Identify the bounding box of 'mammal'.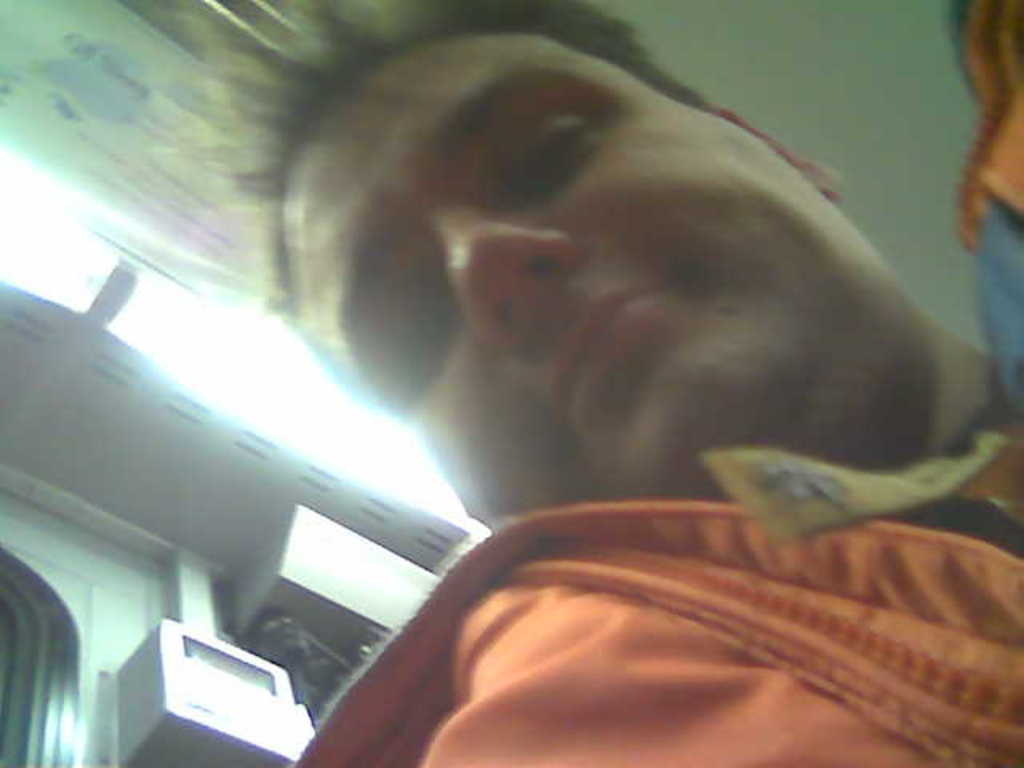
region(266, 0, 1022, 766).
